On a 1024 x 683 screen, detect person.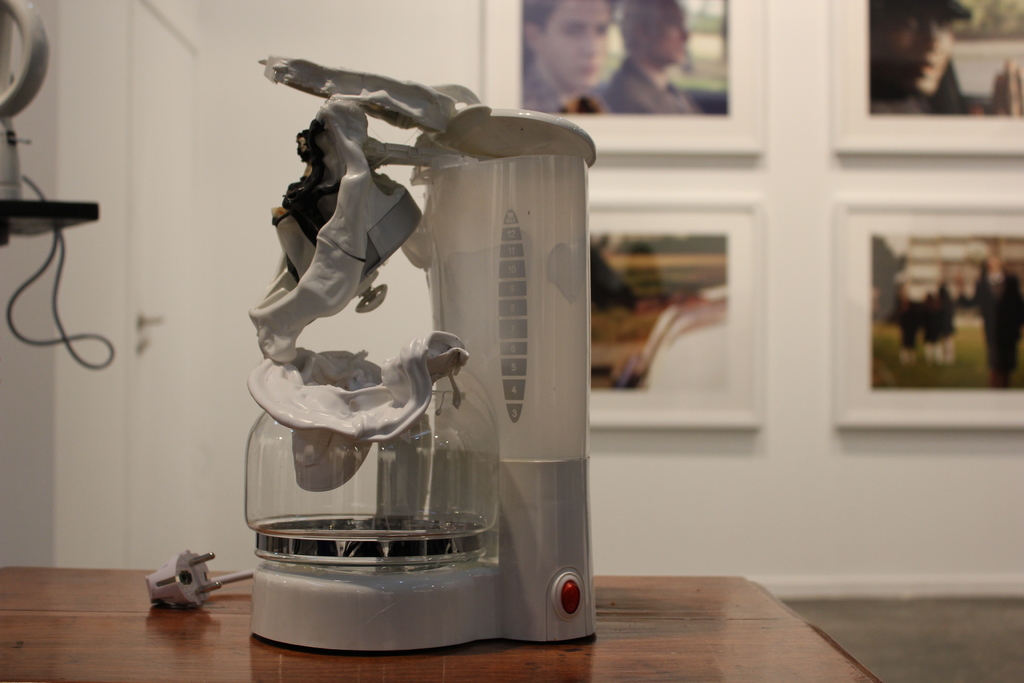
(972, 250, 1023, 388).
